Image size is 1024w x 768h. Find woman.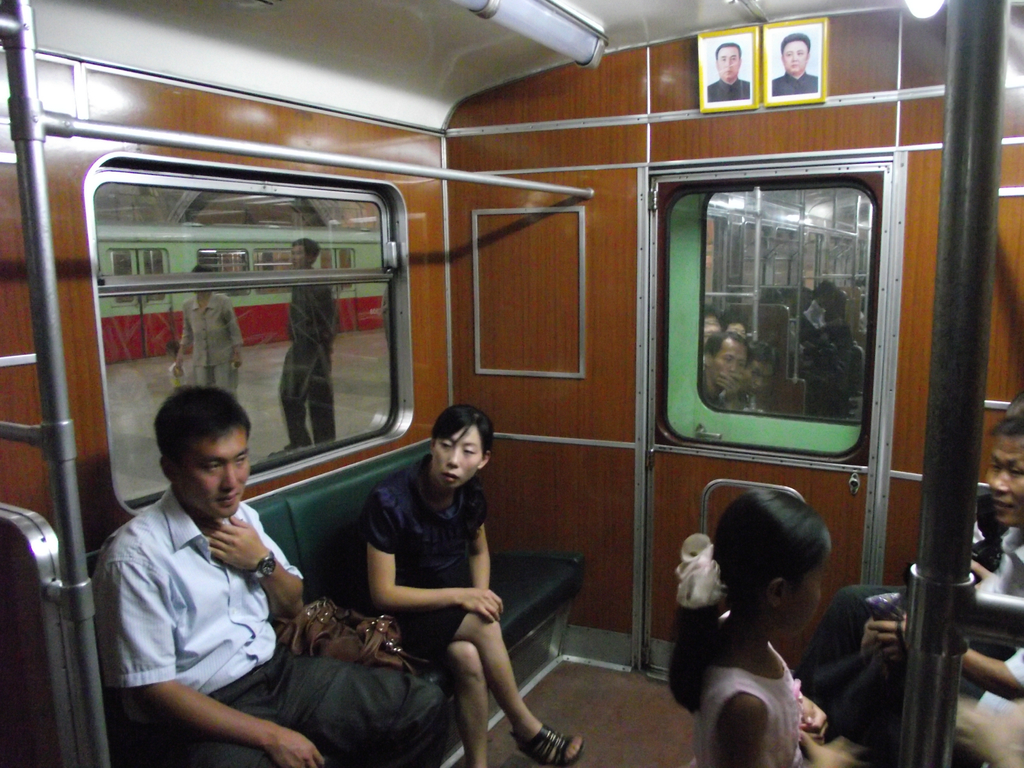
box(170, 268, 241, 401).
